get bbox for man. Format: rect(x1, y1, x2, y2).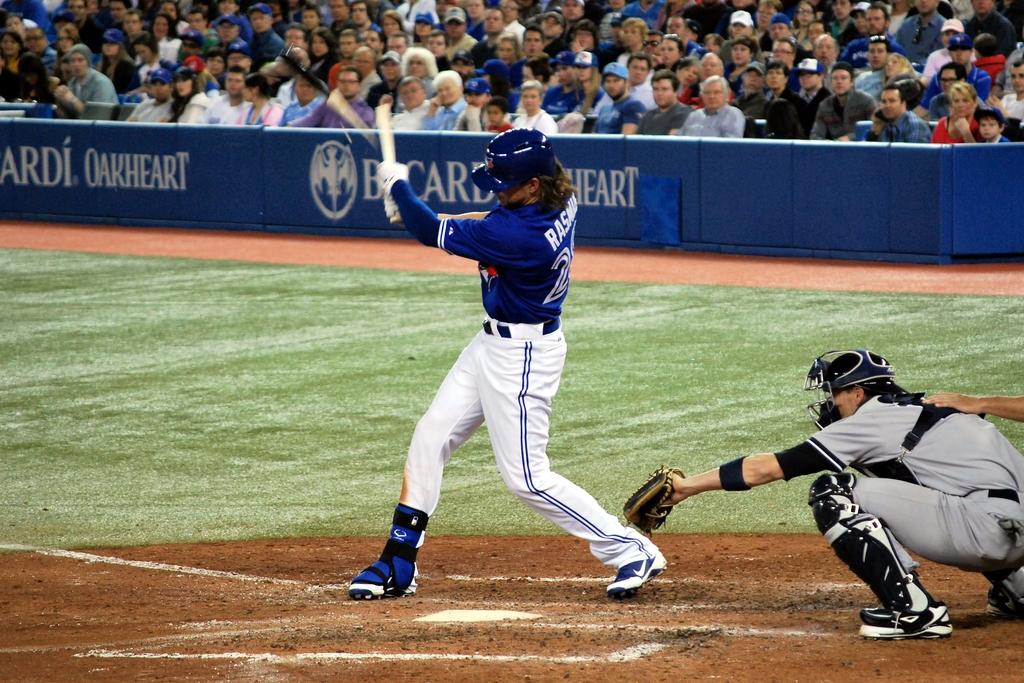
rect(348, 125, 668, 601).
